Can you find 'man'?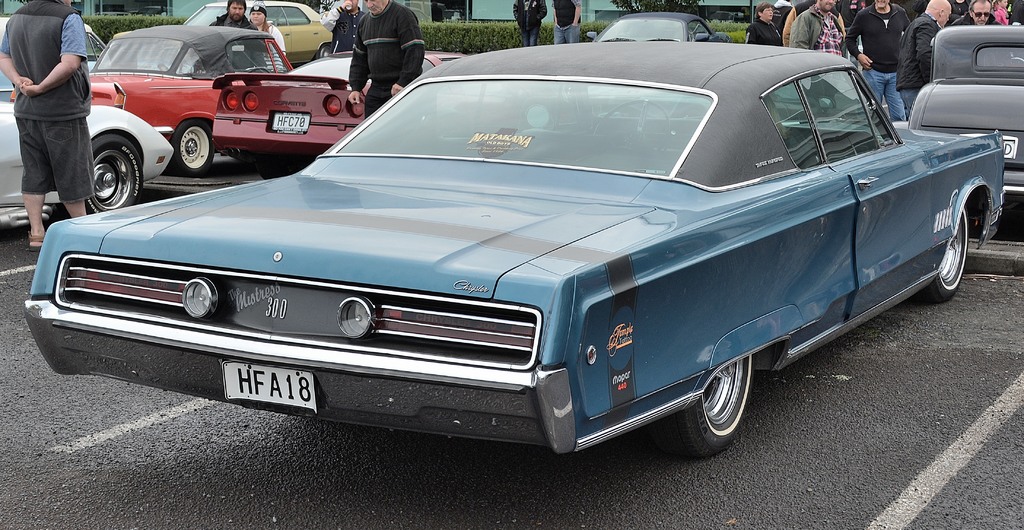
Yes, bounding box: 350 0 425 122.
